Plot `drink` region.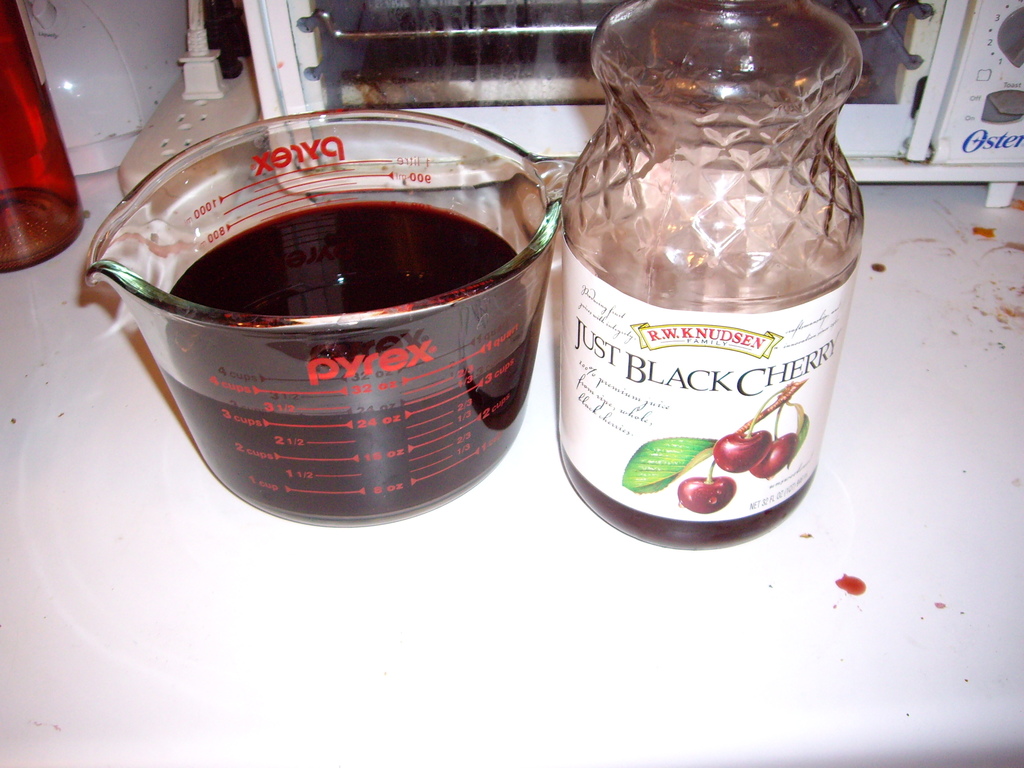
Plotted at region(116, 81, 580, 567).
